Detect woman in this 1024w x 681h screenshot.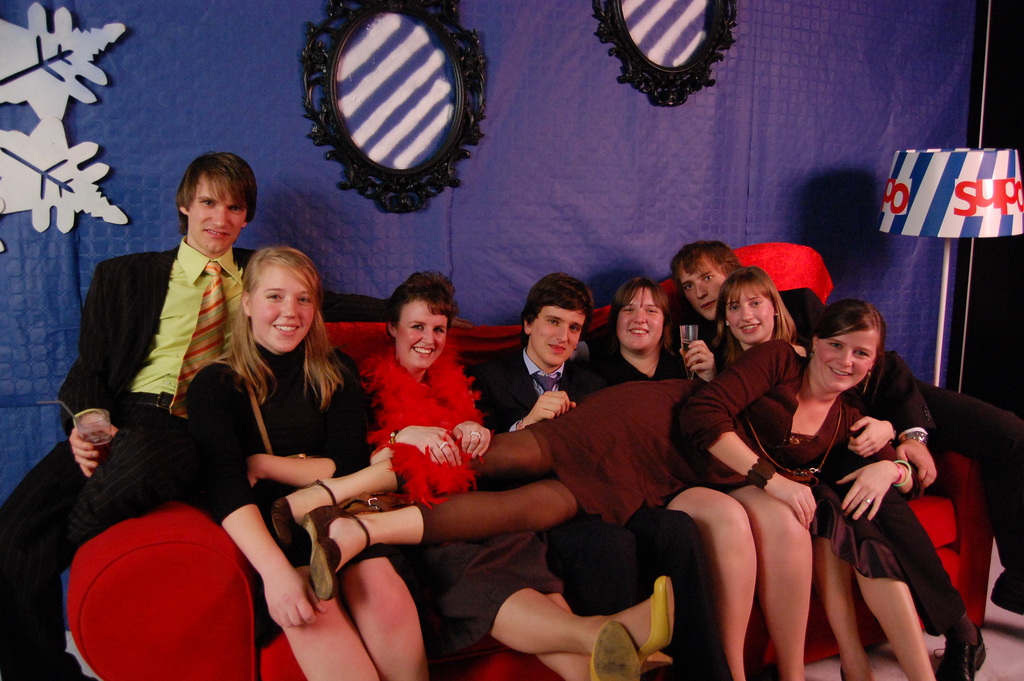
Detection: [354,269,682,680].
